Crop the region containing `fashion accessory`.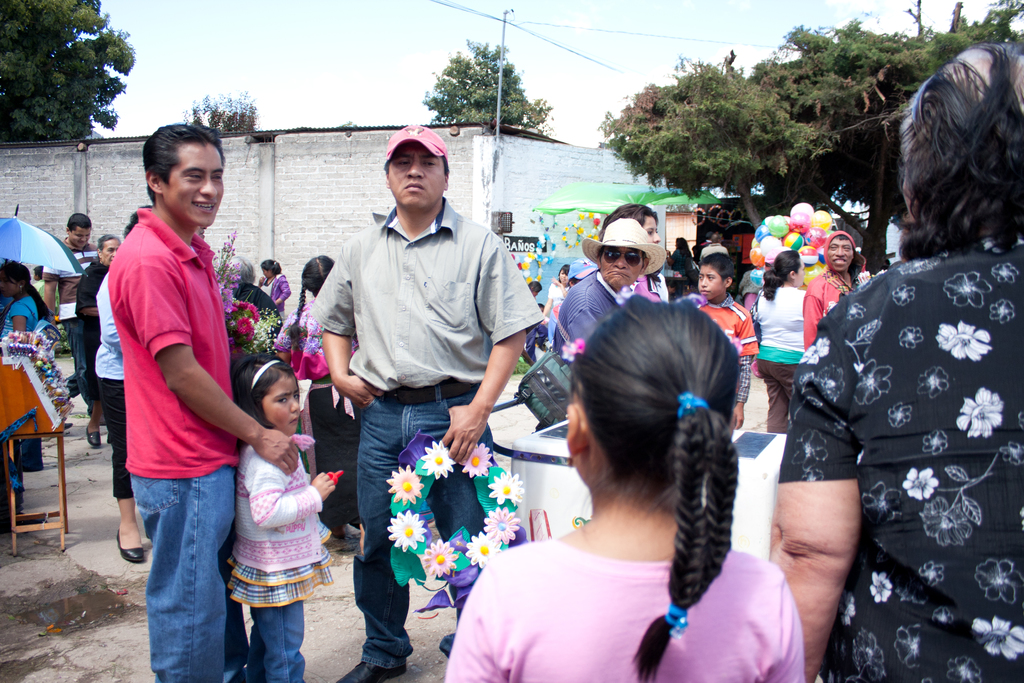
Crop region: <bbox>675, 392, 712, 417</bbox>.
